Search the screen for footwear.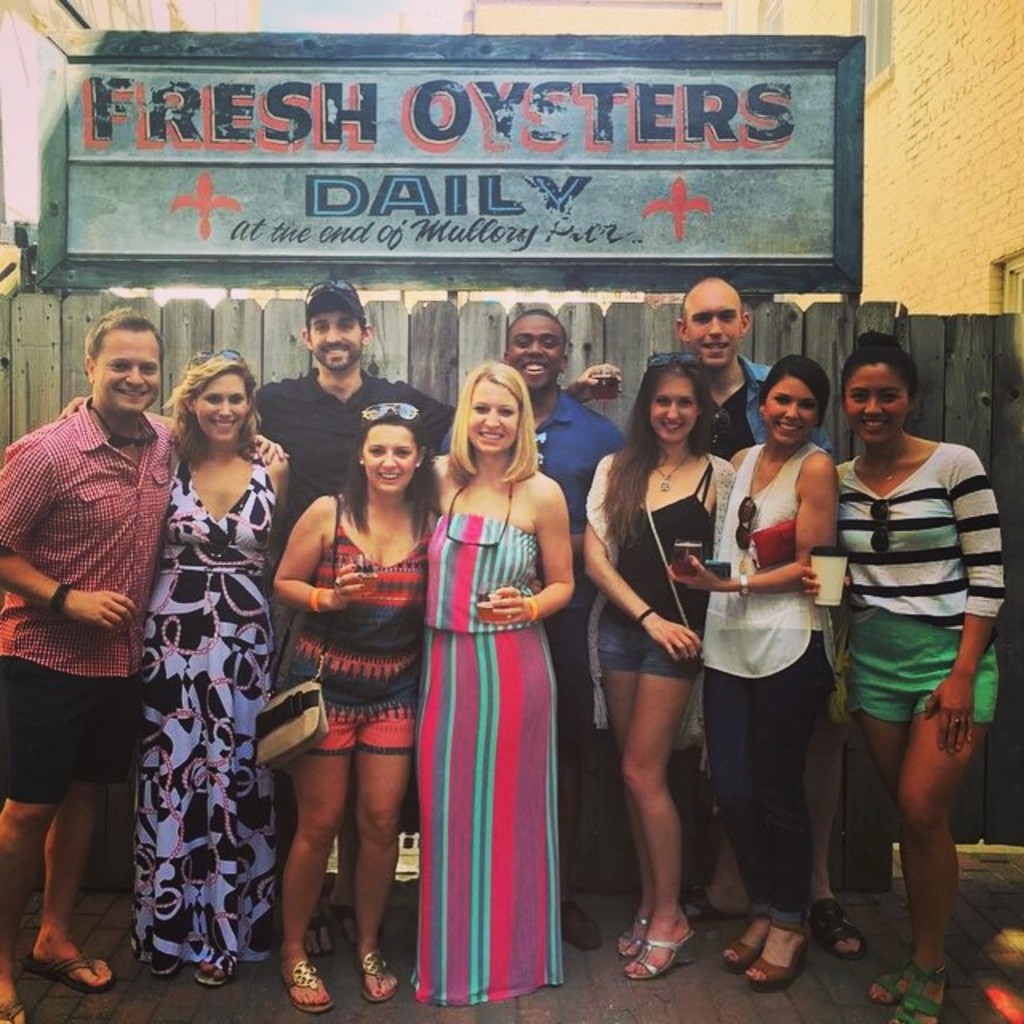
Found at pyautogui.locateOnScreen(194, 957, 227, 986).
